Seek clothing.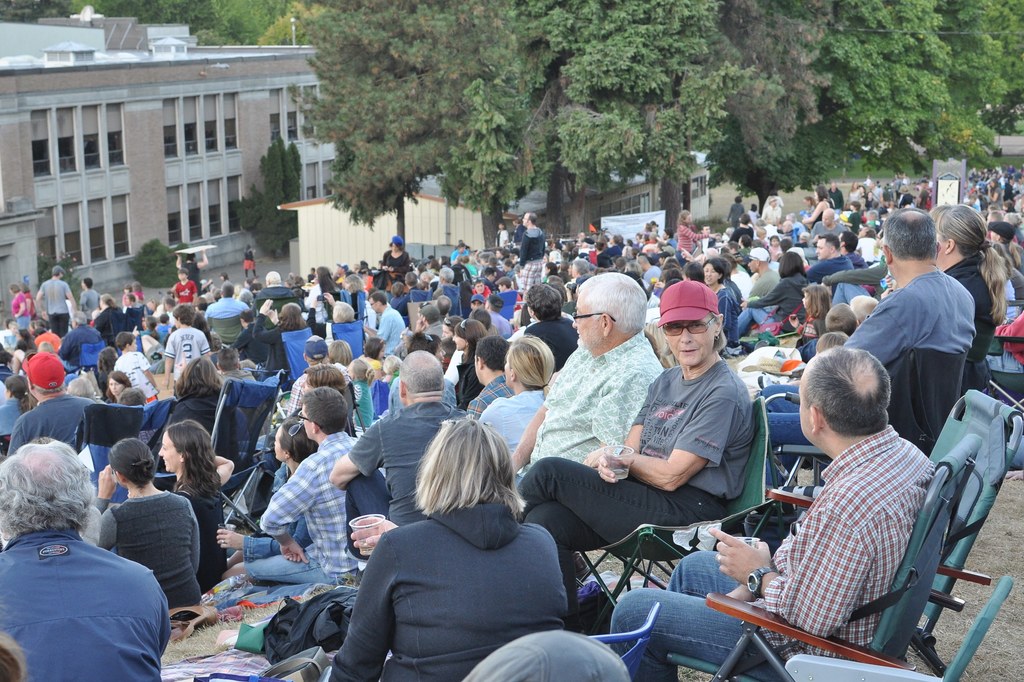
select_region(387, 294, 408, 303).
